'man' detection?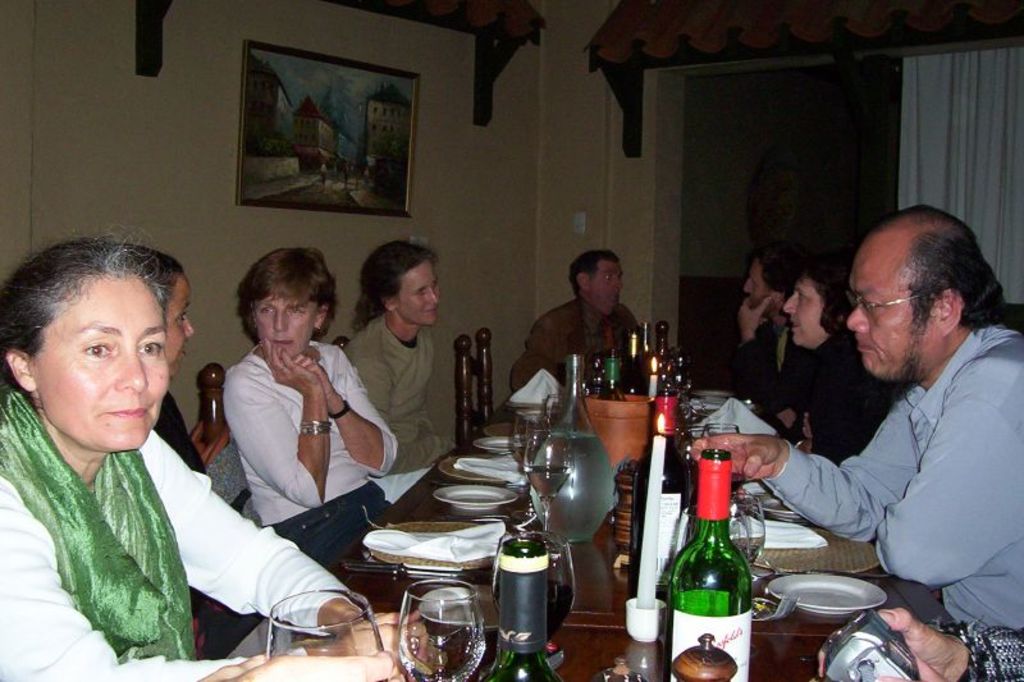
x1=668, y1=171, x2=1023, y2=681
